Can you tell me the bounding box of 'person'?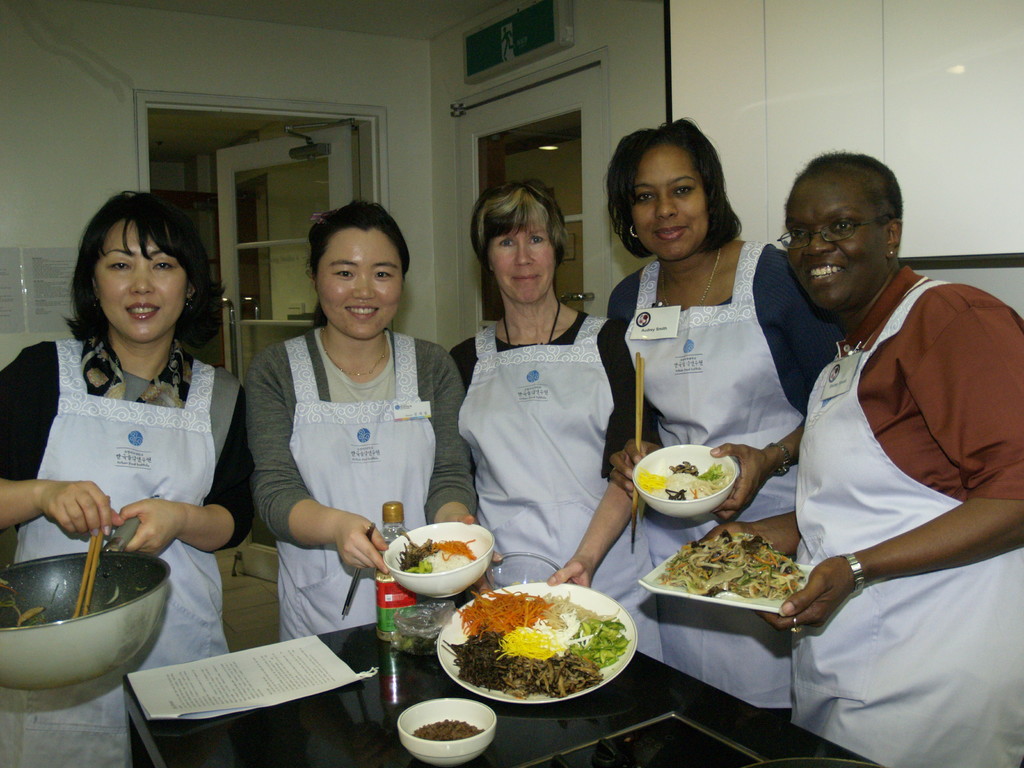
x1=749 y1=130 x2=1004 y2=757.
